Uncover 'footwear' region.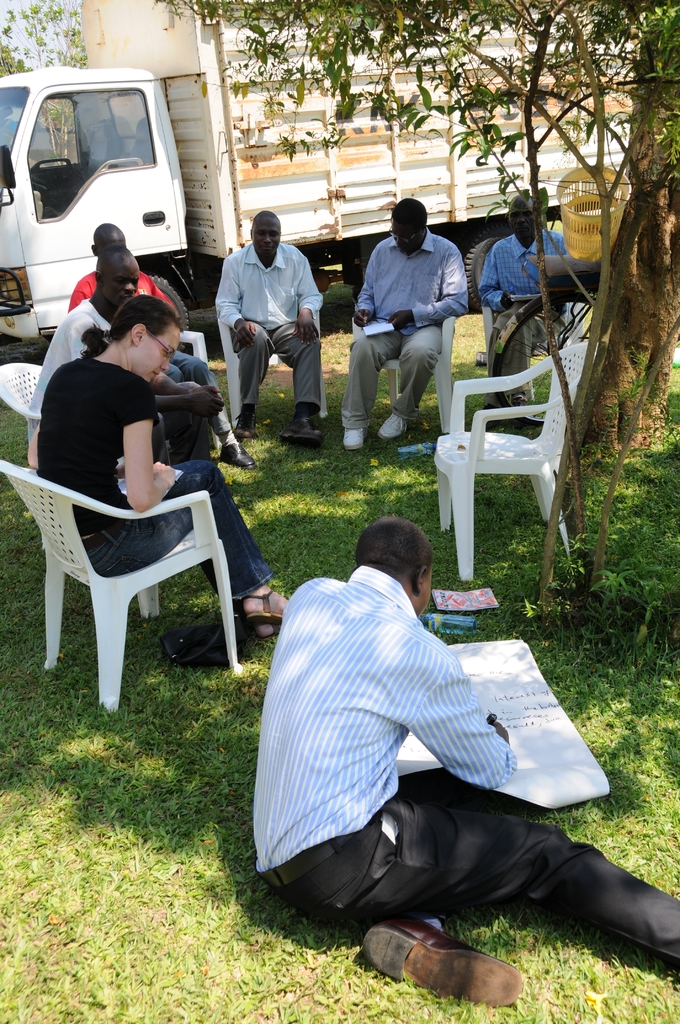
Uncovered: BBox(231, 406, 255, 442).
